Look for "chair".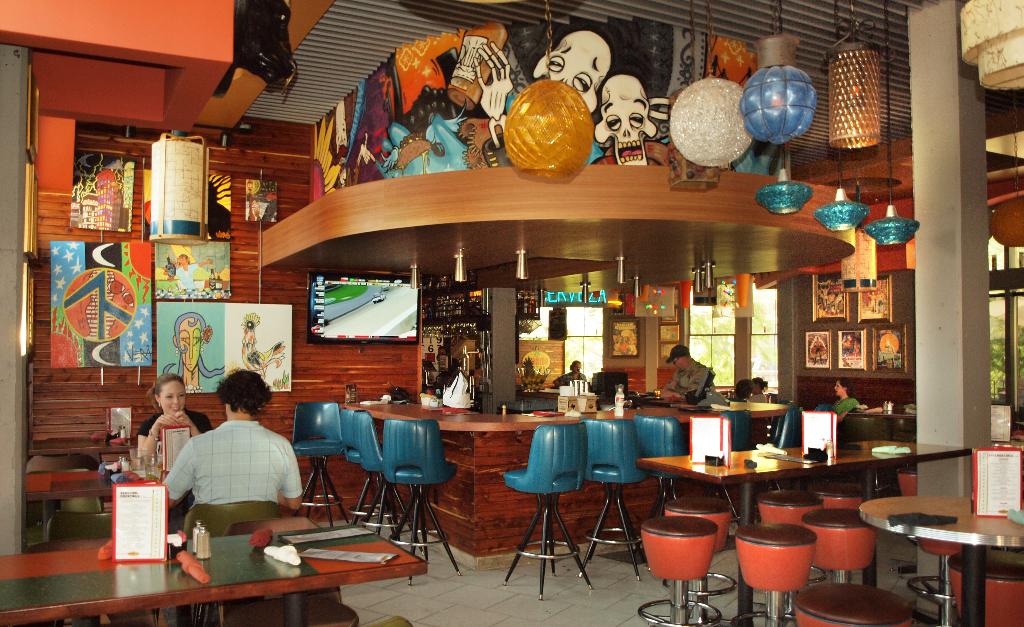
Found: BBox(906, 535, 970, 626).
